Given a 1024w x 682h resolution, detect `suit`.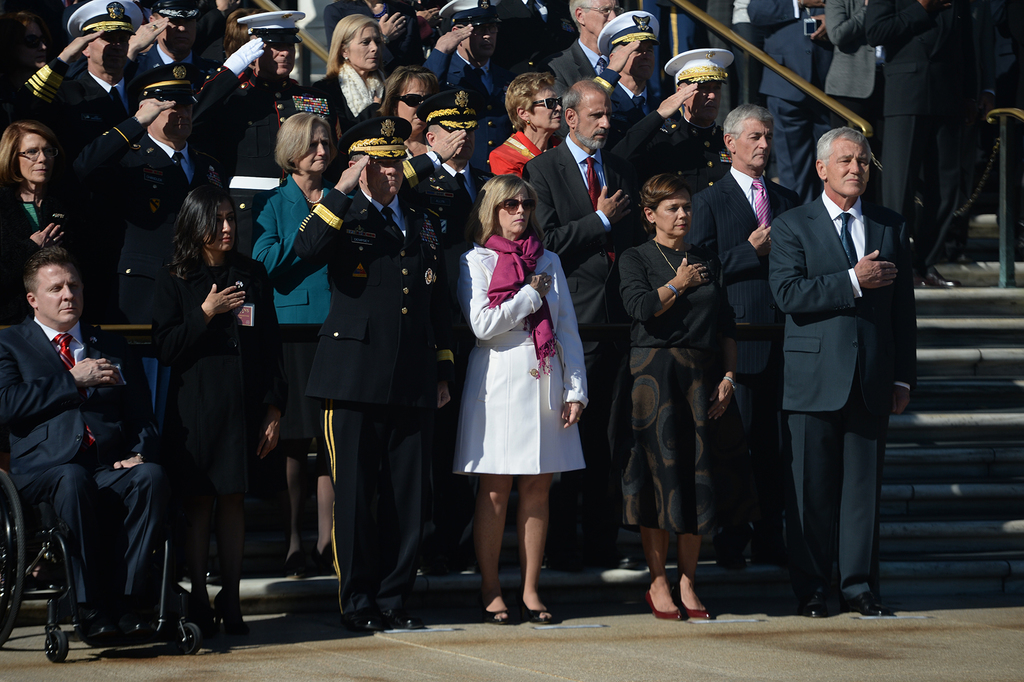
detection(522, 131, 653, 540).
